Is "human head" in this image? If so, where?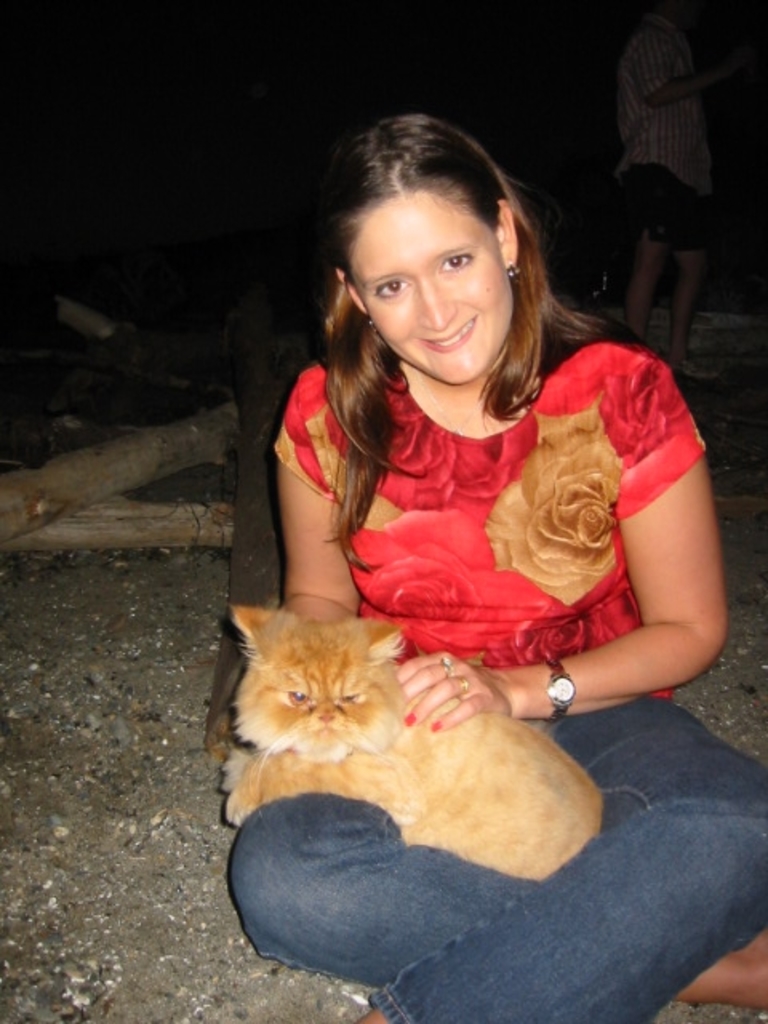
Yes, at (x1=298, y1=101, x2=582, y2=384).
